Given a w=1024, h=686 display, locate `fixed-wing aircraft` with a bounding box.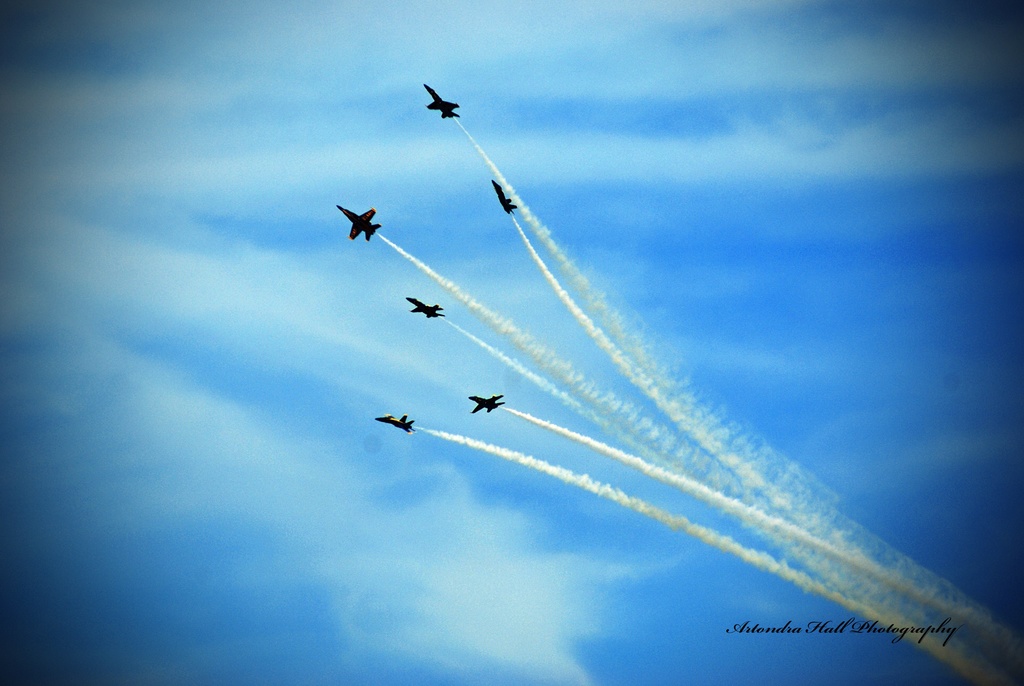
Located: 473/393/503/414.
